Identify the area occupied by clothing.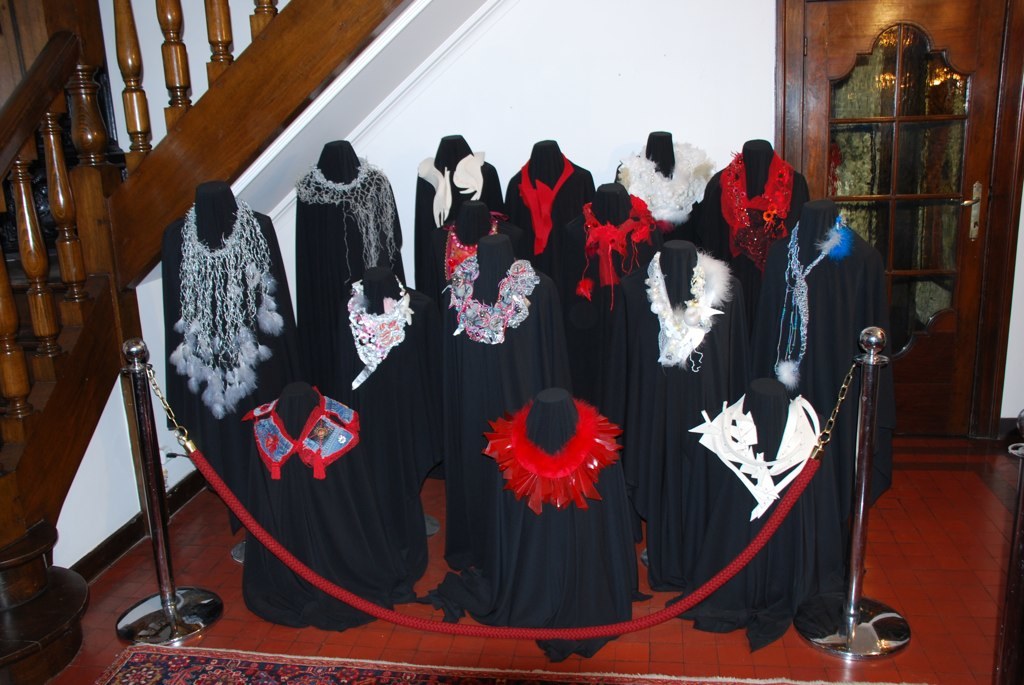
Area: (left=450, top=253, right=560, bottom=481).
